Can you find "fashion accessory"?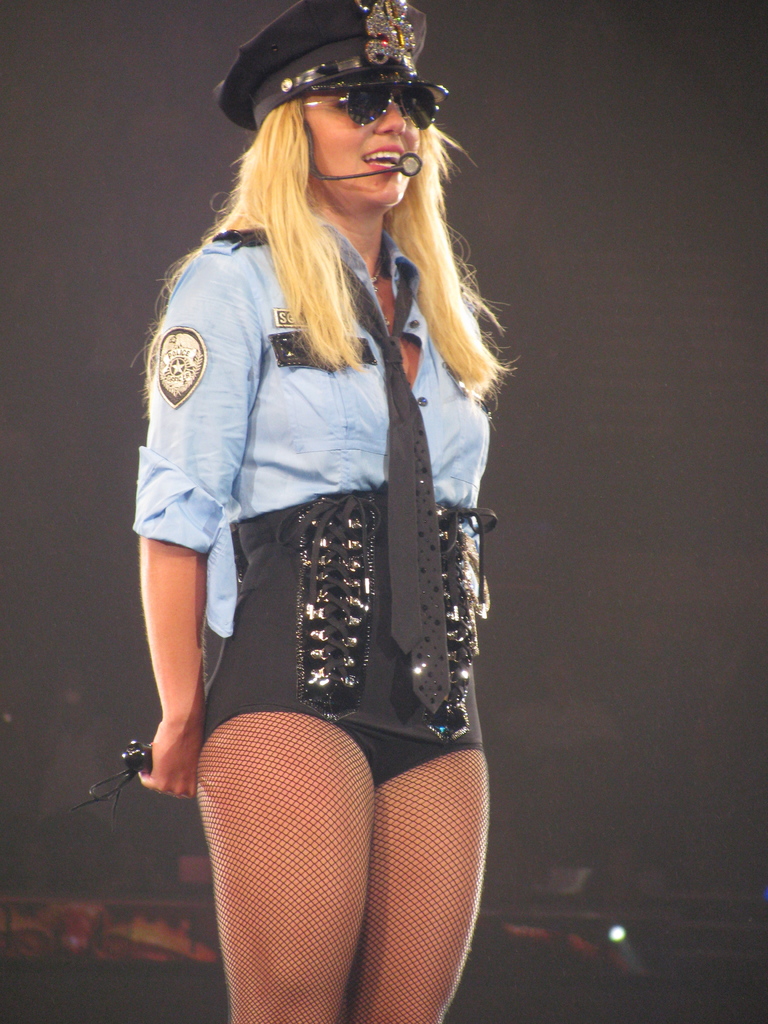
Yes, bounding box: 342/256/451/716.
